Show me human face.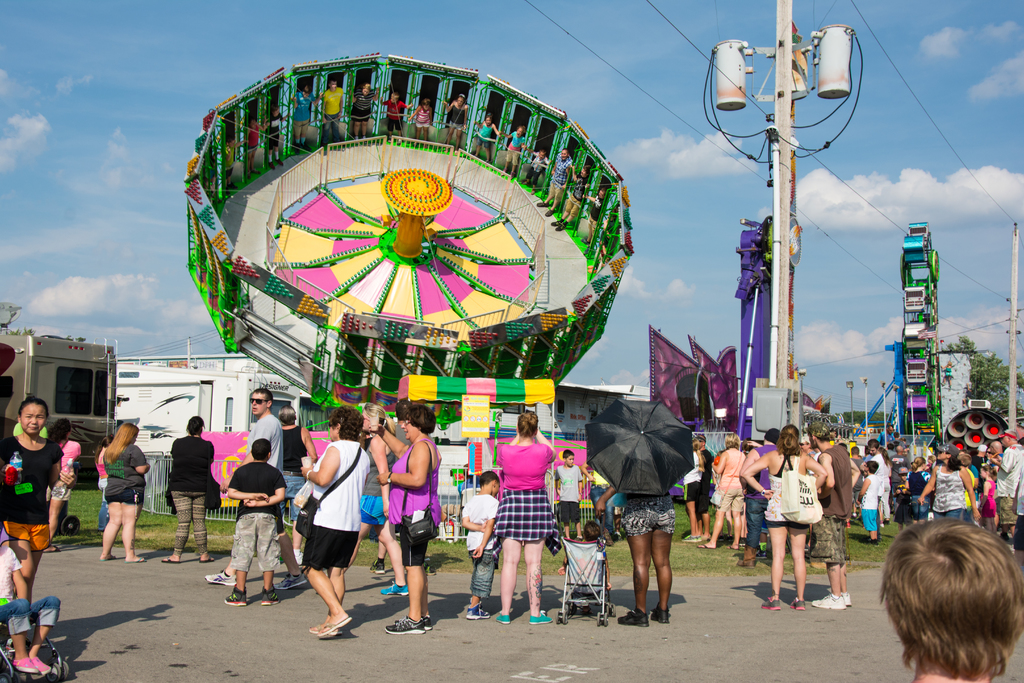
human face is here: x1=484, y1=117, x2=492, y2=127.
